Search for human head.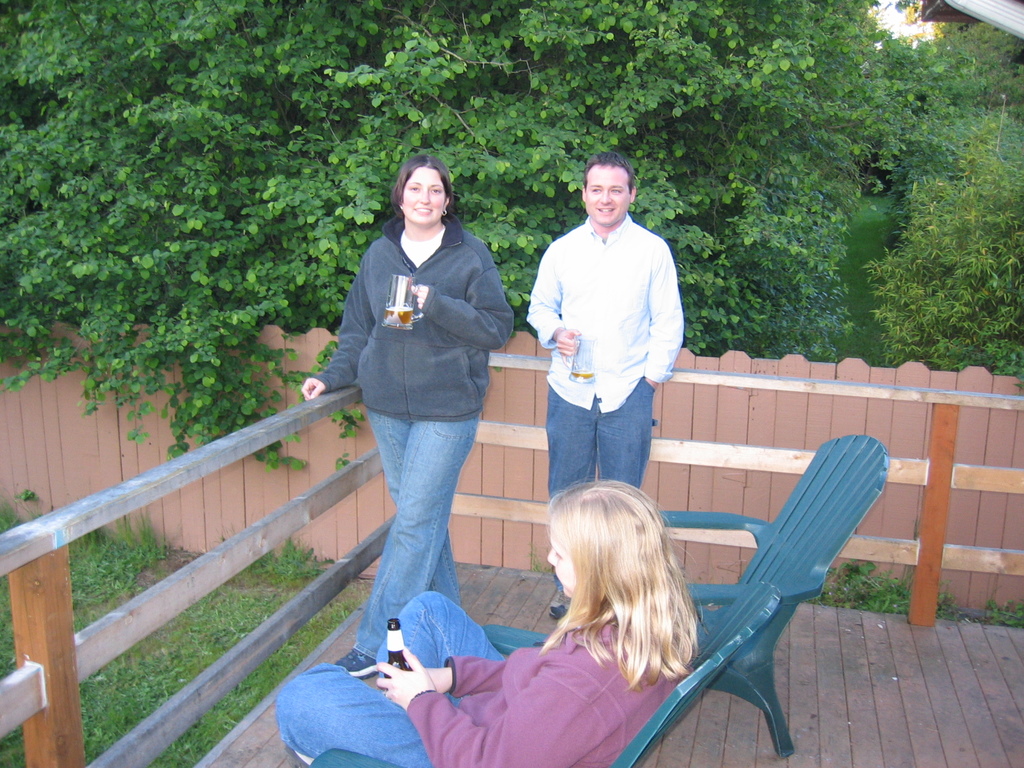
Found at (left=387, top=154, right=457, bottom=234).
